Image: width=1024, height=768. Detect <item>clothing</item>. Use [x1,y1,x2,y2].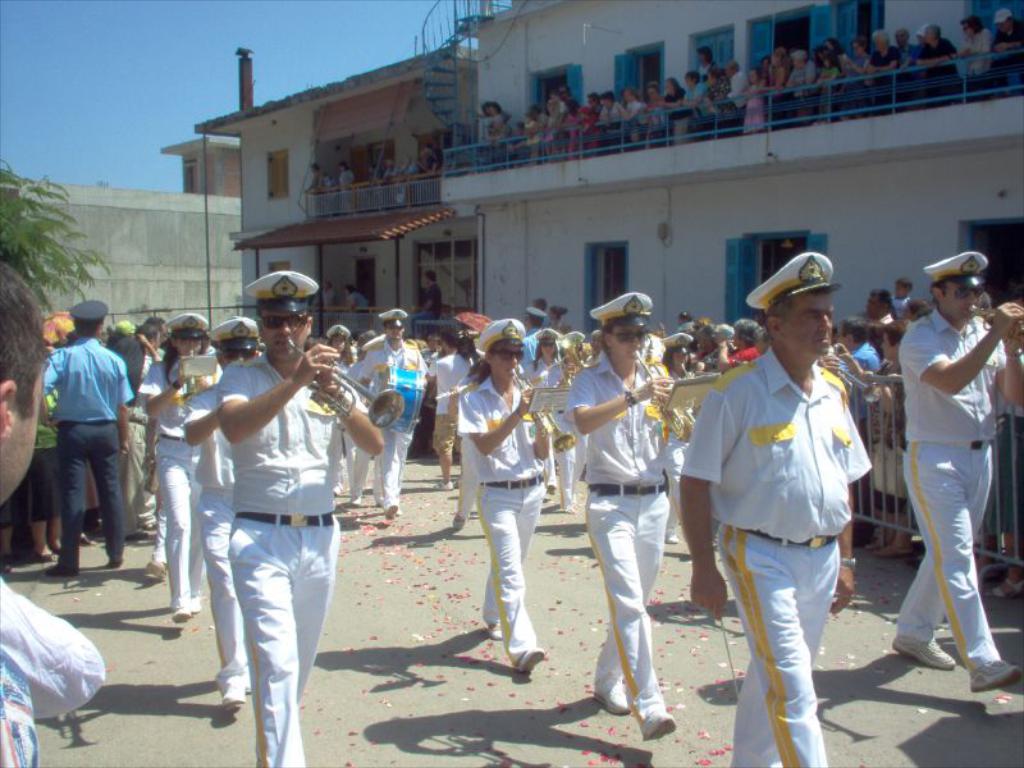
[893,293,914,316].
